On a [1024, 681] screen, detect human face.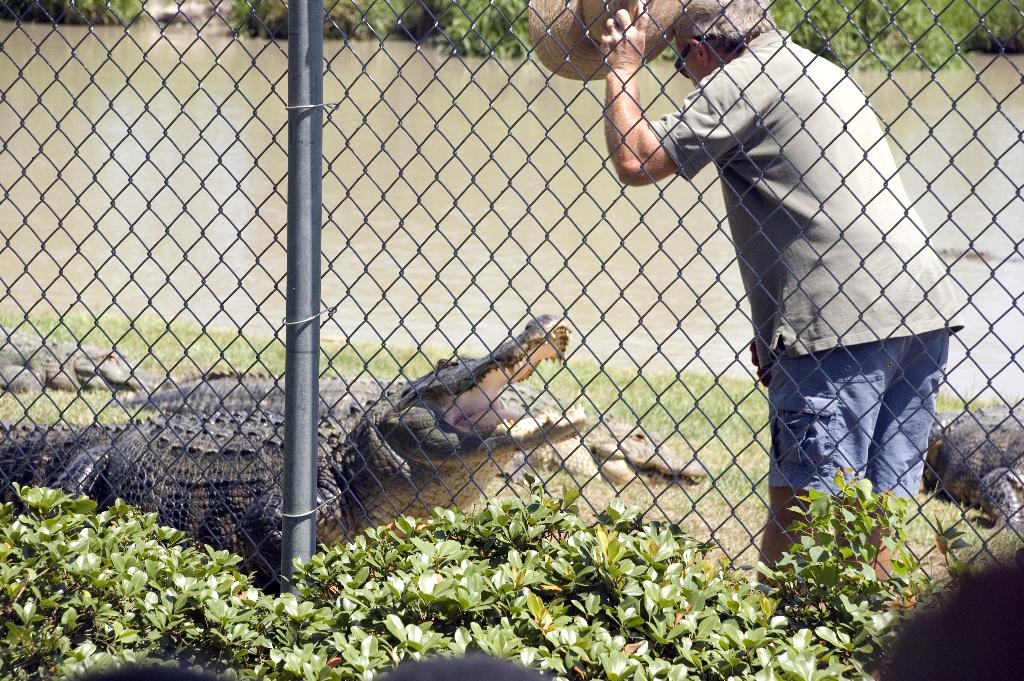
[675,21,707,92].
